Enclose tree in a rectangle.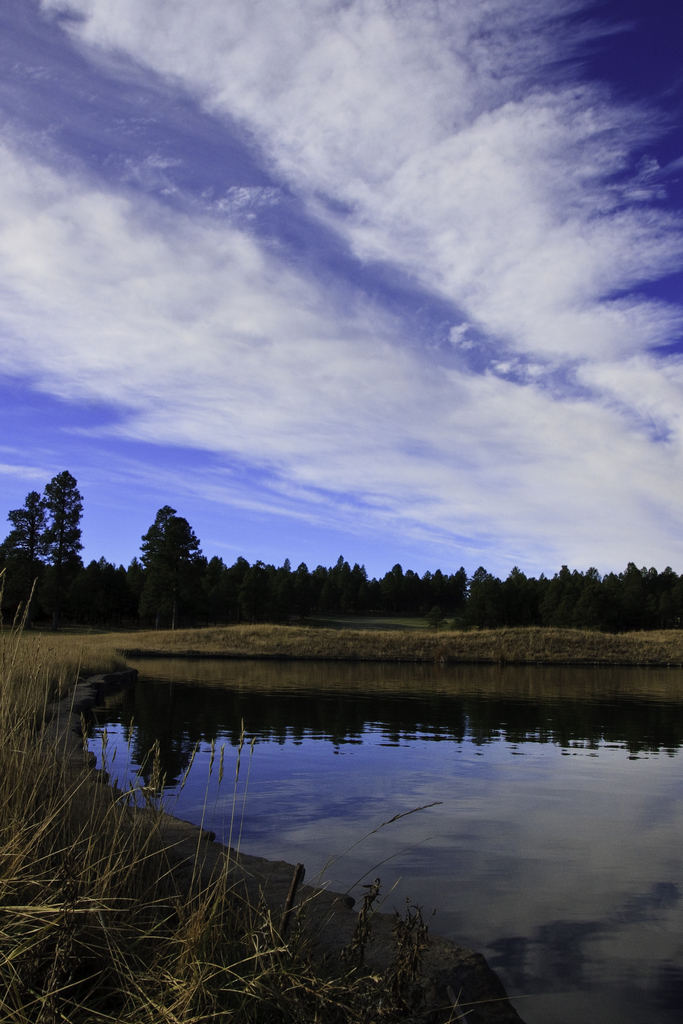
(0, 469, 90, 618).
